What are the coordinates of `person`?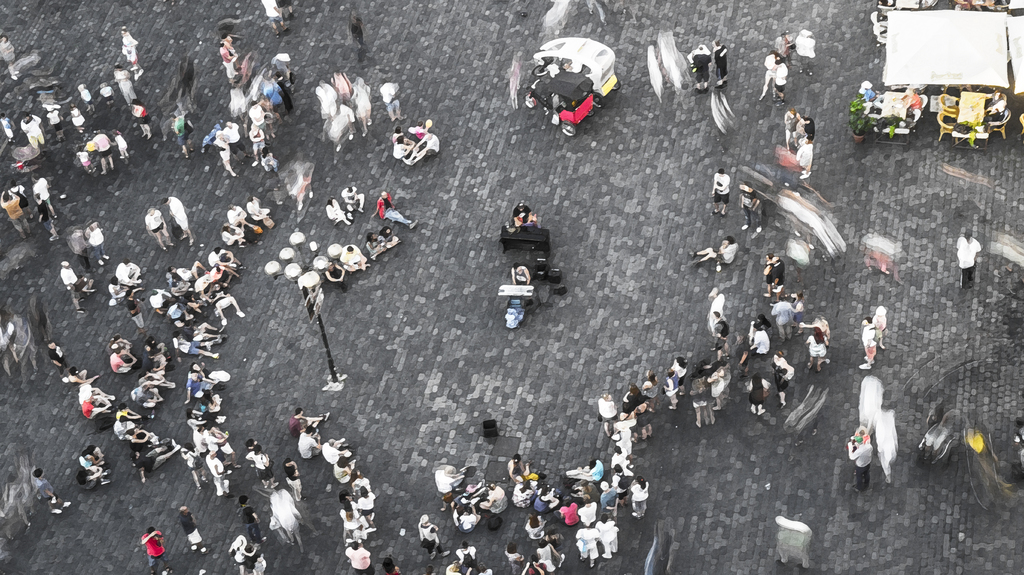
<box>793,26,822,77</box>.
